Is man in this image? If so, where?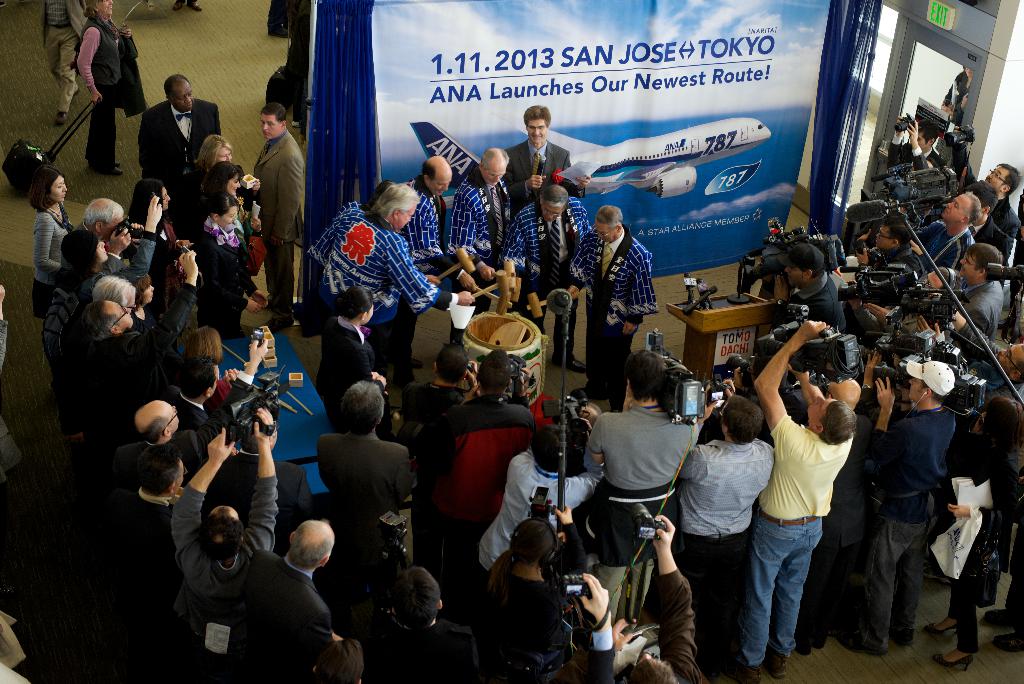
Yes, at rect(516, 190, 608, 350).
